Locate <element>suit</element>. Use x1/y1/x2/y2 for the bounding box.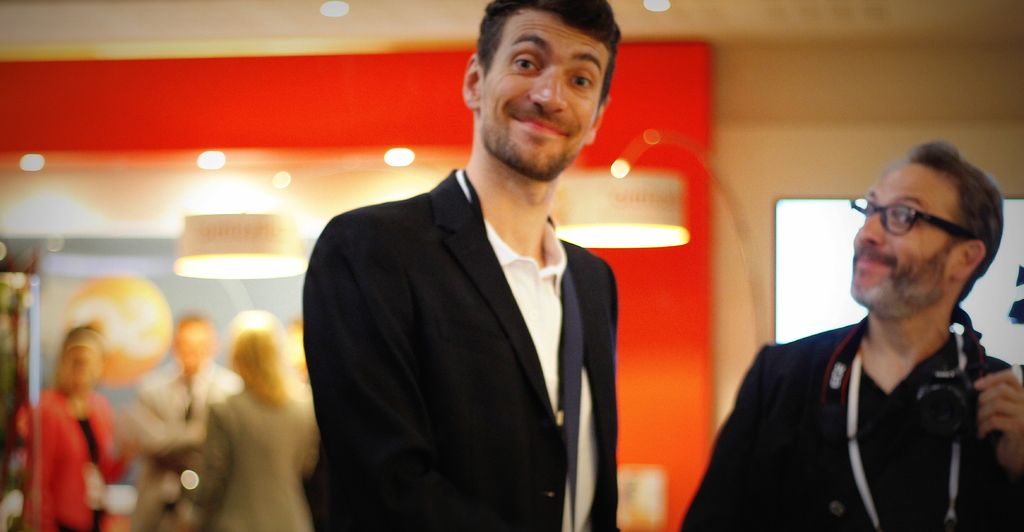
293/94/649/520.
